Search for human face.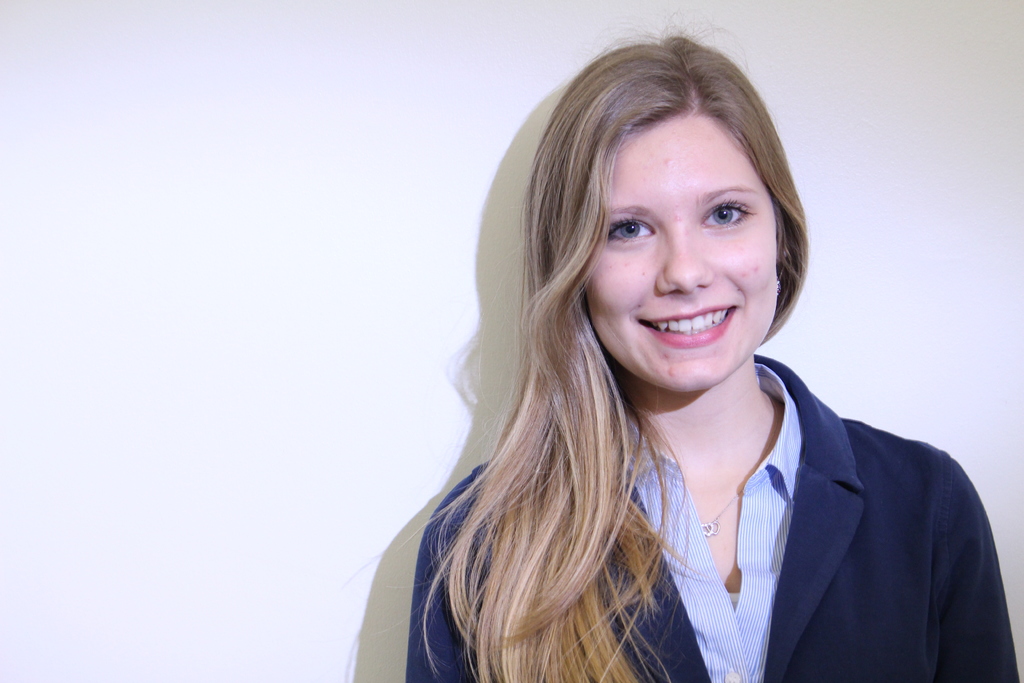
Found at [x1=585, y1=111, x2=783, y2=393].
